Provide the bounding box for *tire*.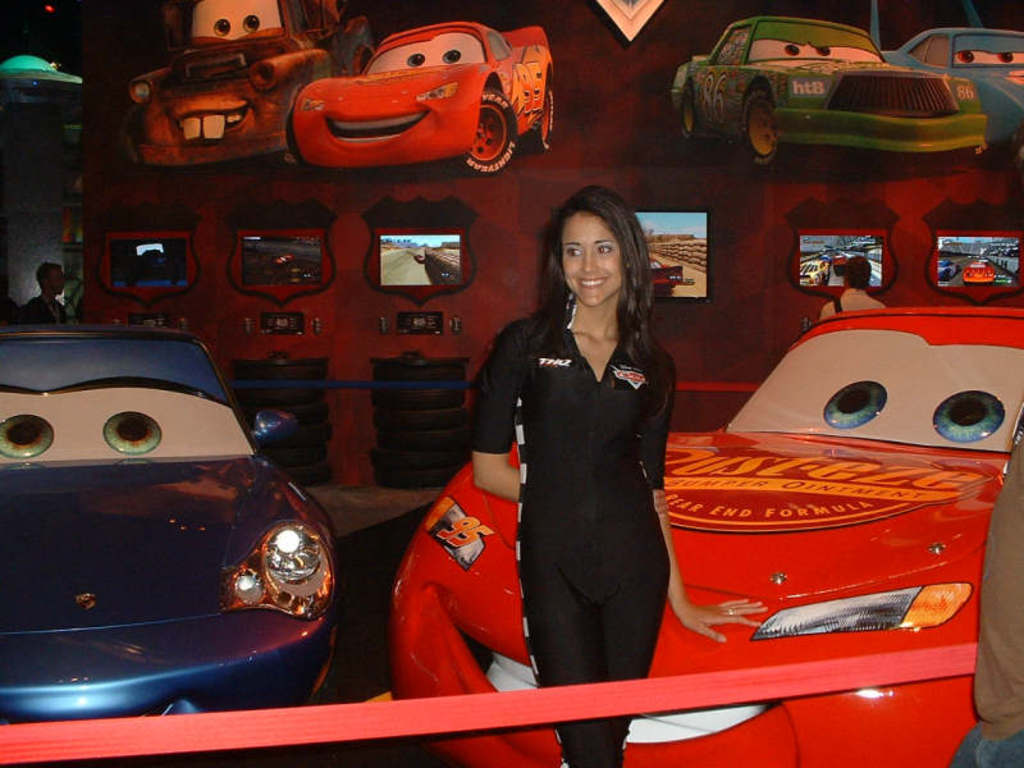
l=531, t=86, r=558, b=148.
